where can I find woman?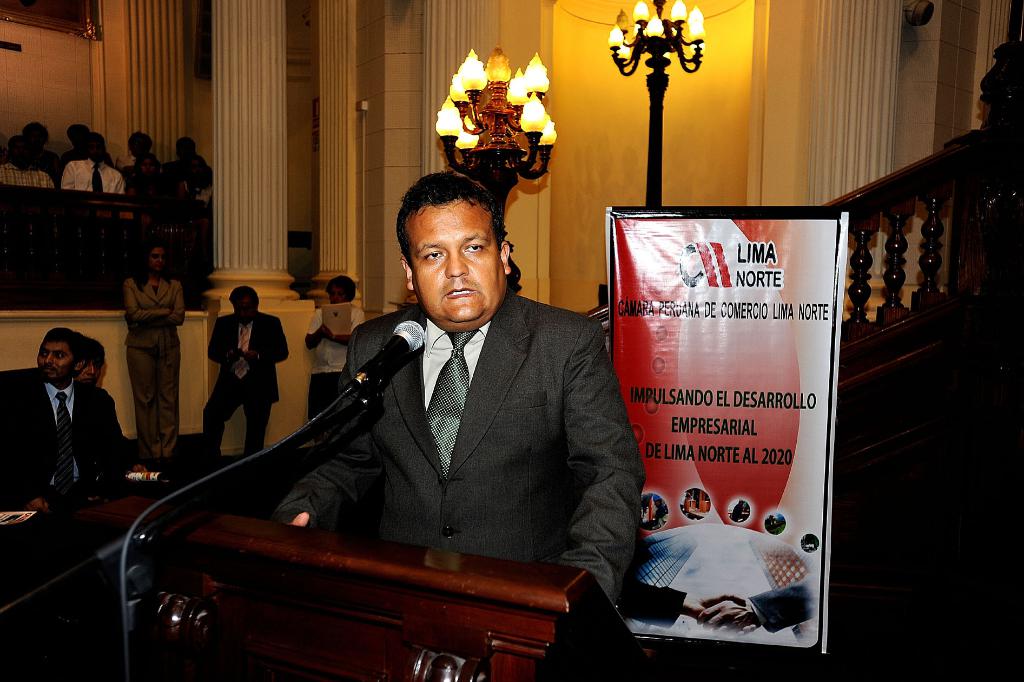
You can find it at Rect(304, 278, 369, 419).
